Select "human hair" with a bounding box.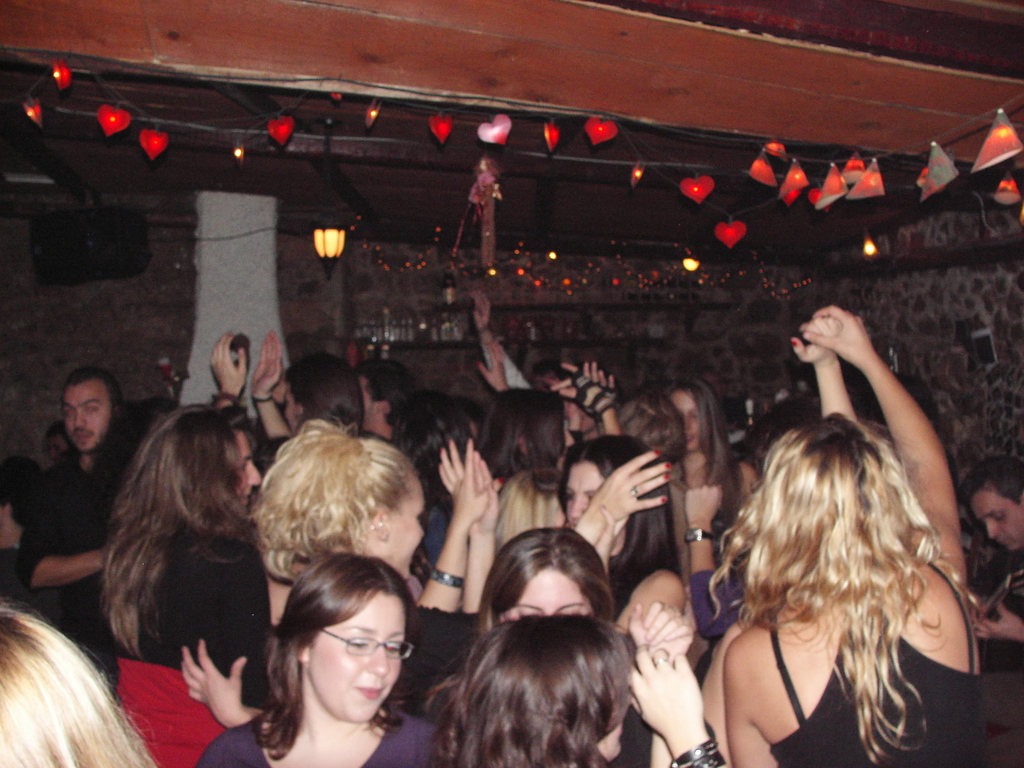
bbox(253, 415, 426, 589).
